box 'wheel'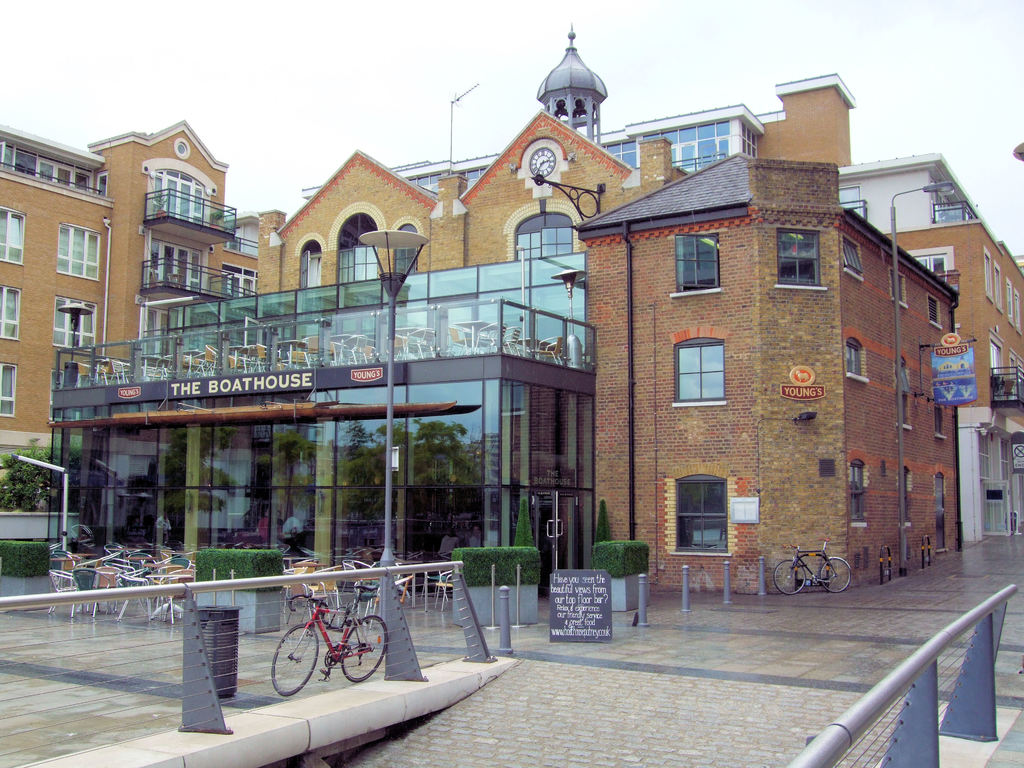
rect(271, 618, 318, 696)
